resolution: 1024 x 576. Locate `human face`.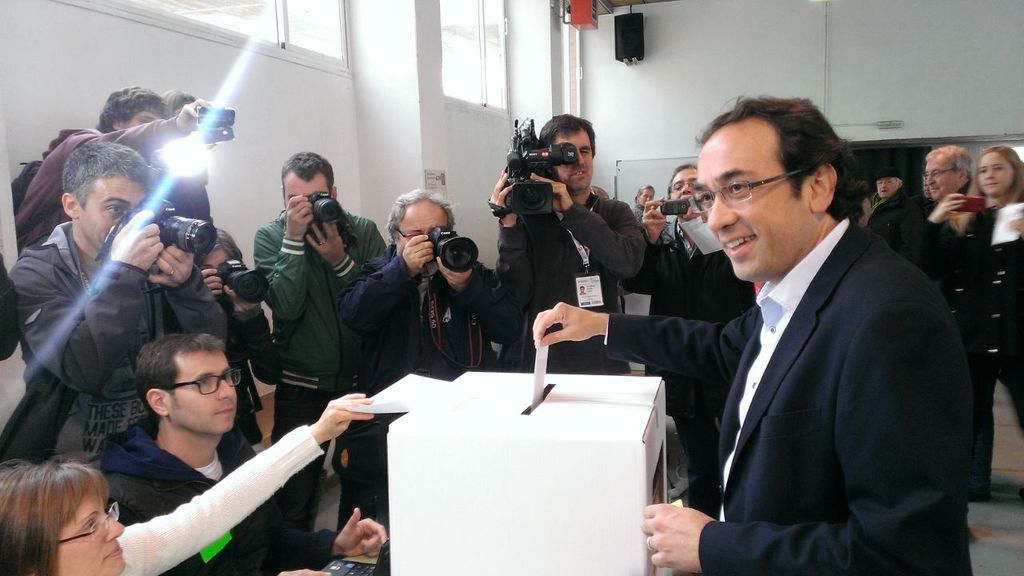
BBox(693, 126, 810, 282).
